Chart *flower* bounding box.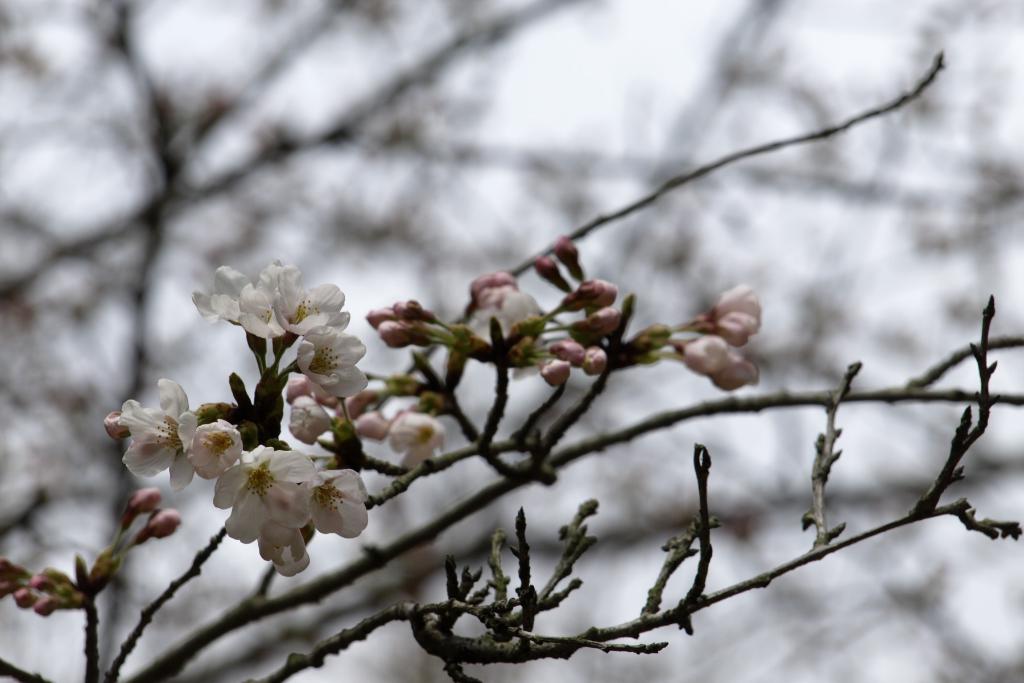
Charted: region(299, 324, 367, 393).
